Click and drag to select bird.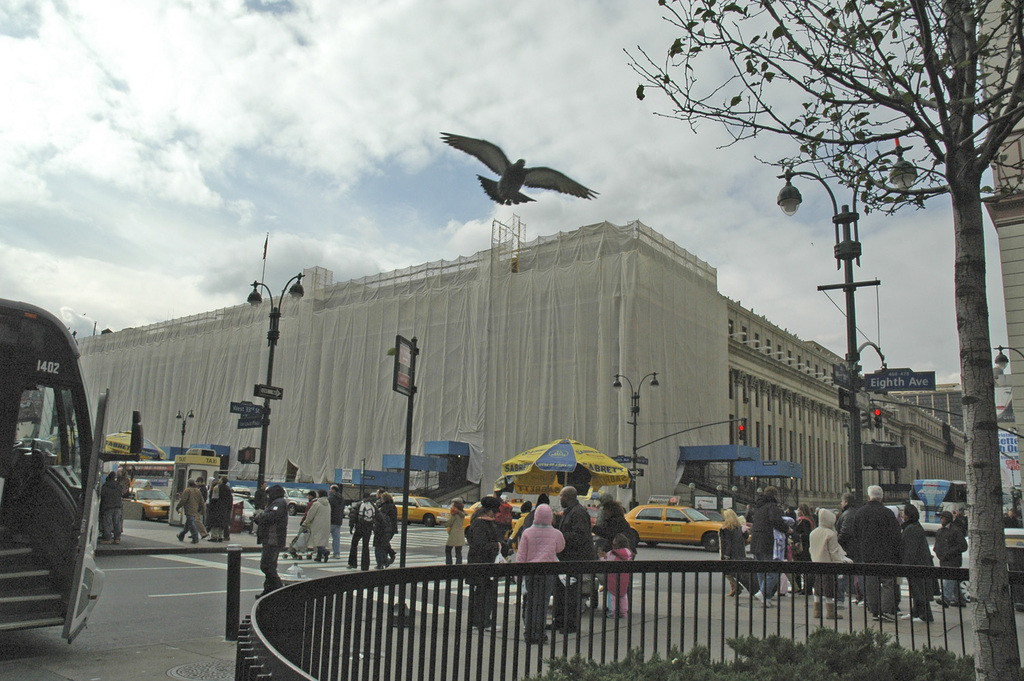
Selection: {"left": 441, "top": 127, "right": 606, "bottom": 223}.
